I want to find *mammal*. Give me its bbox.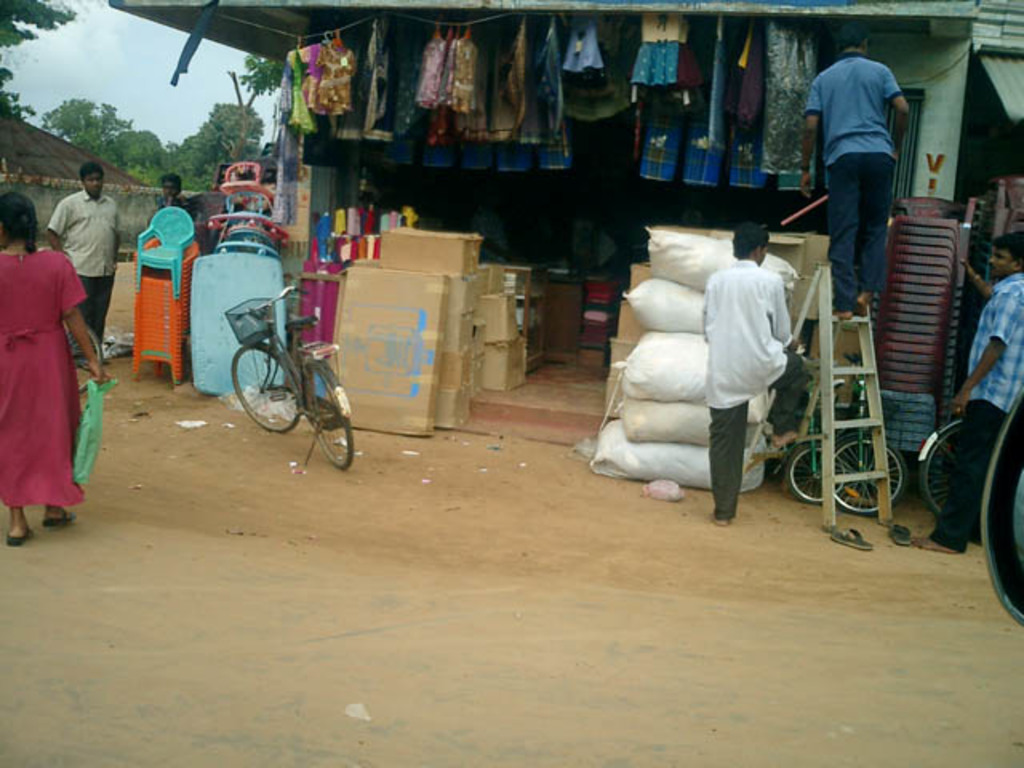
901:229:1022:552.
